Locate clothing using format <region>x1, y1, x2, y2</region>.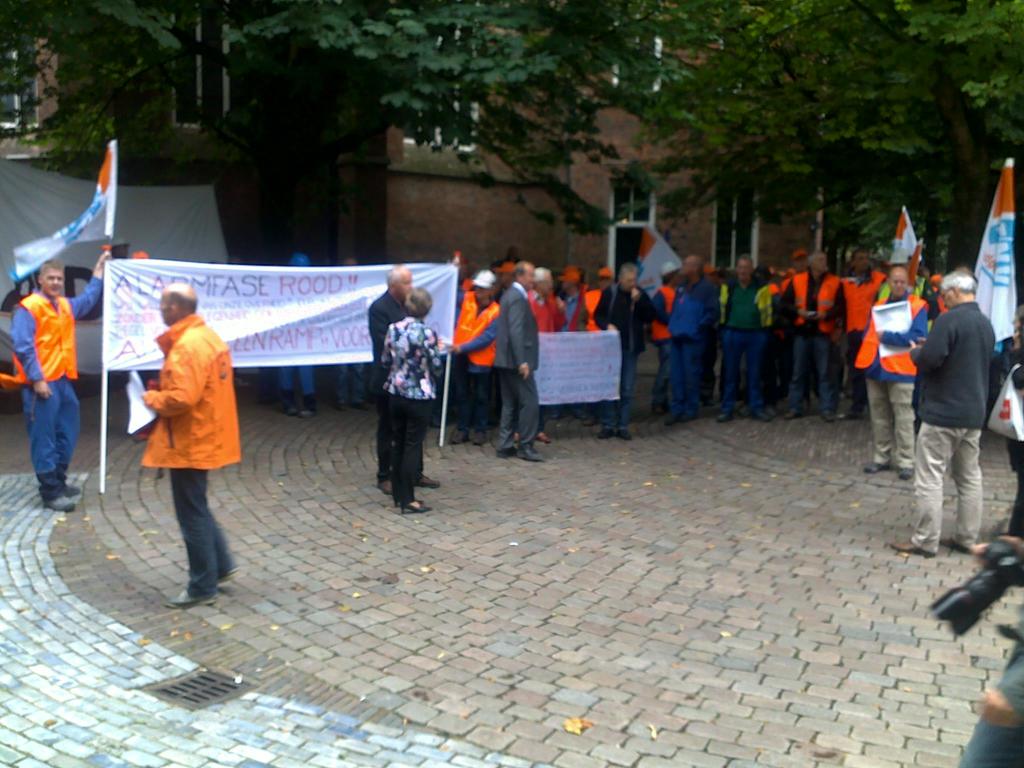
<region>447, 284, 497, 435</region>.
